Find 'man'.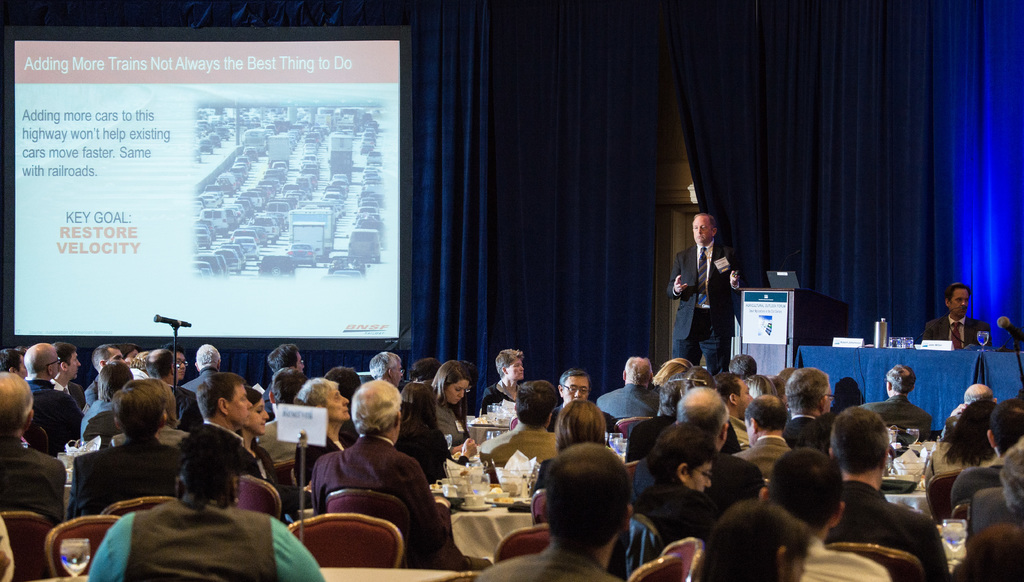
Rect(0, 377, 72, 520).
